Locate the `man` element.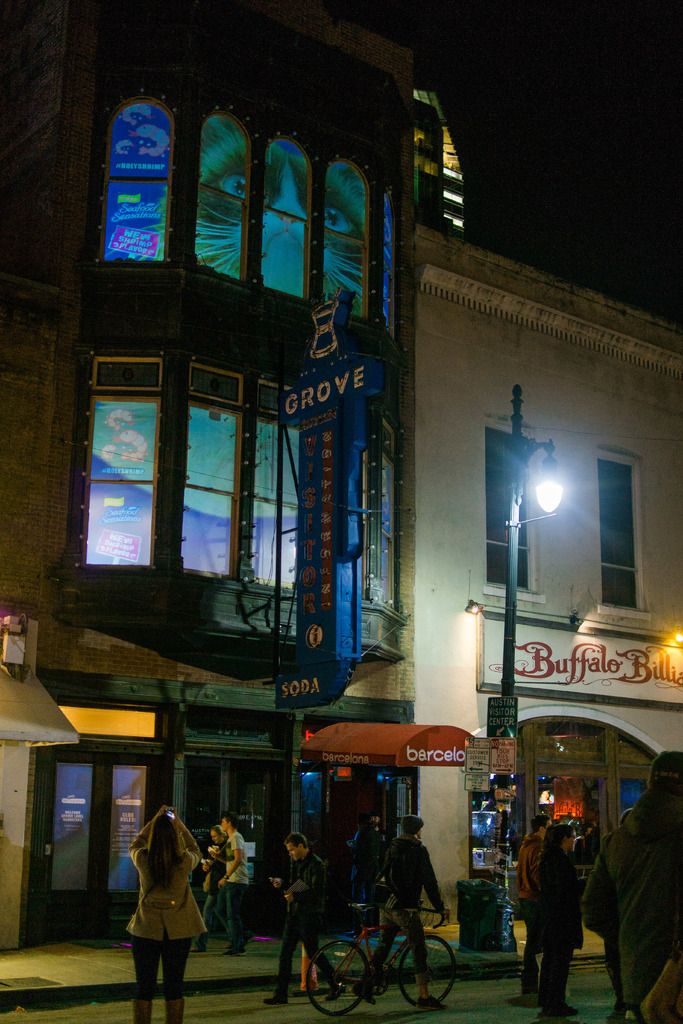
Element bbox: bbox(201, 815, 250, 956).
